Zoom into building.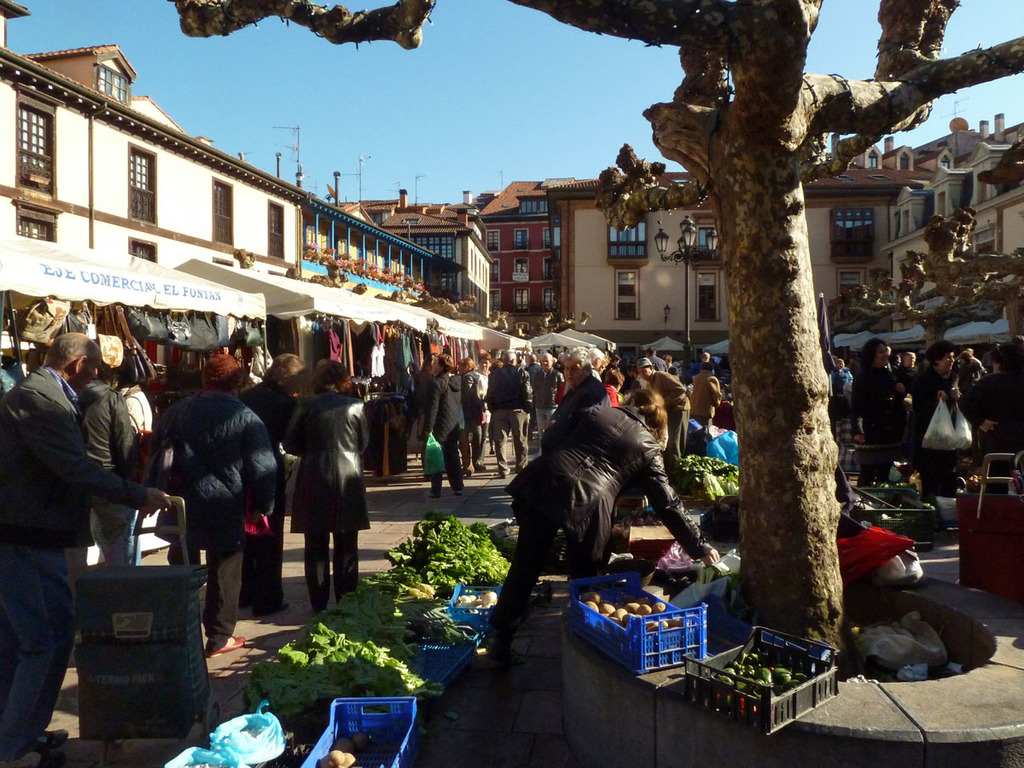
Zoom target: (466,179,602,314).
